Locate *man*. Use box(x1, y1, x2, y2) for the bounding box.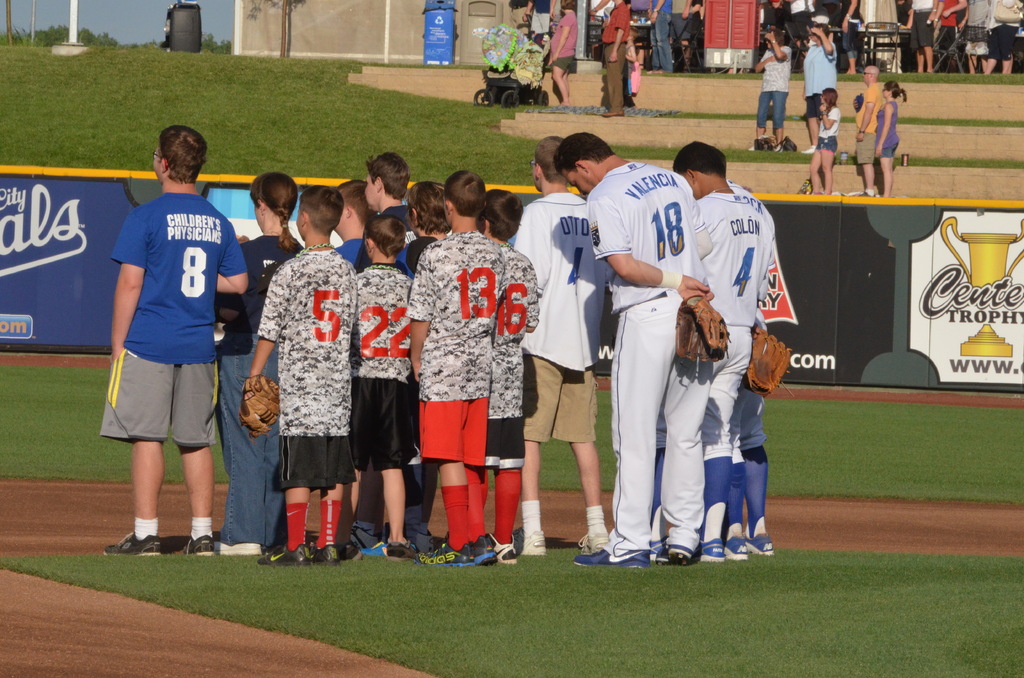
box(856, 64, 883, 197).
